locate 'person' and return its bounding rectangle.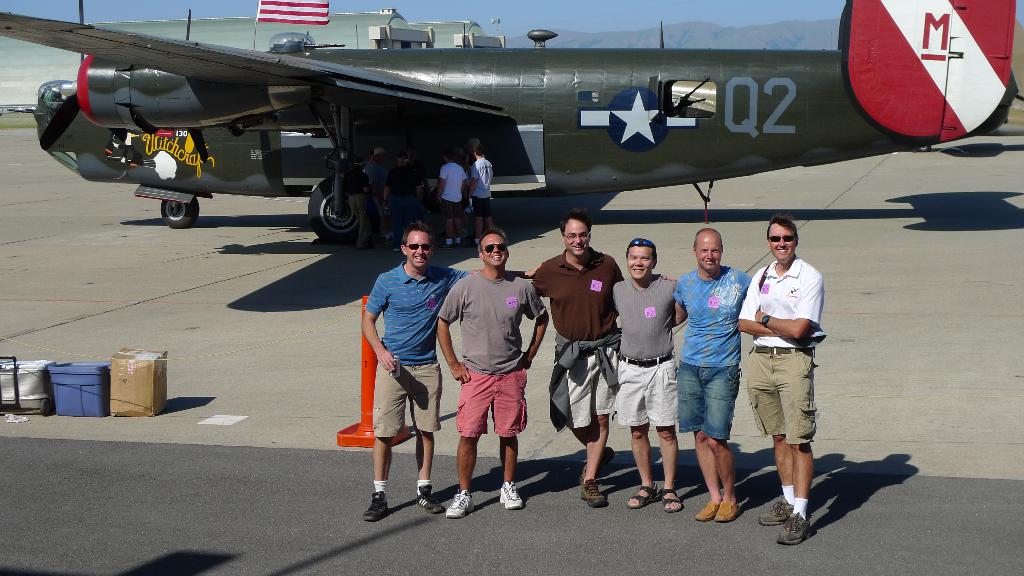
crop(343, 157, 365, 248).
